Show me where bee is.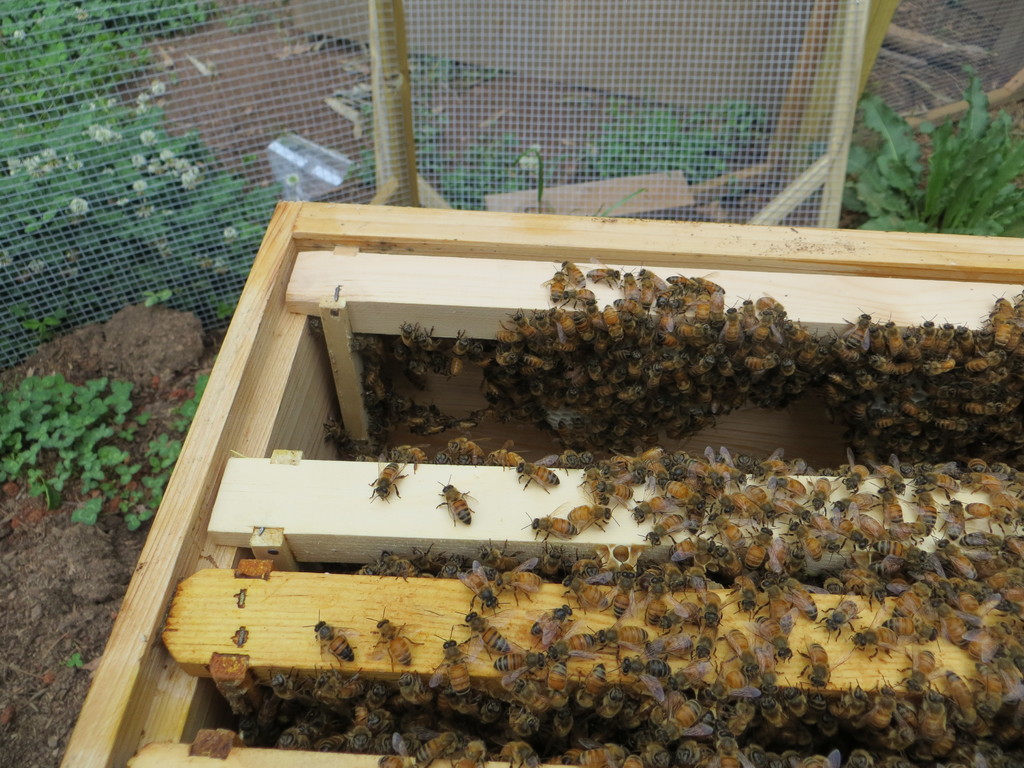
bee is at detection(541, 657, 572, 708).
